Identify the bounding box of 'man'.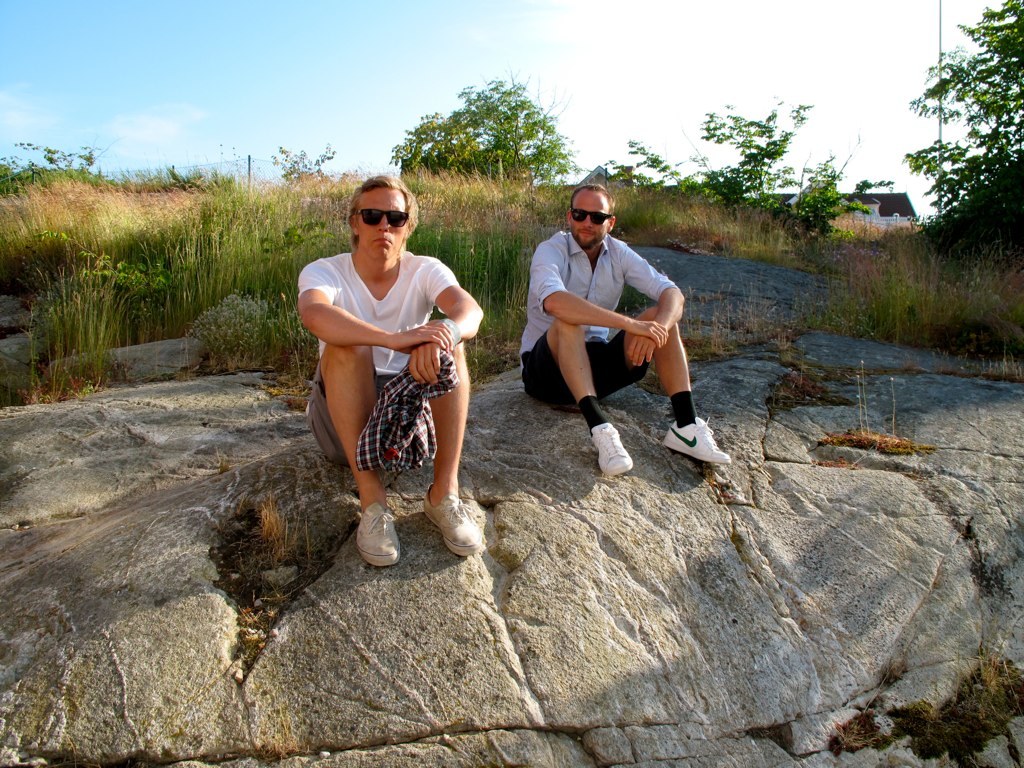
[295,173,486,572].
